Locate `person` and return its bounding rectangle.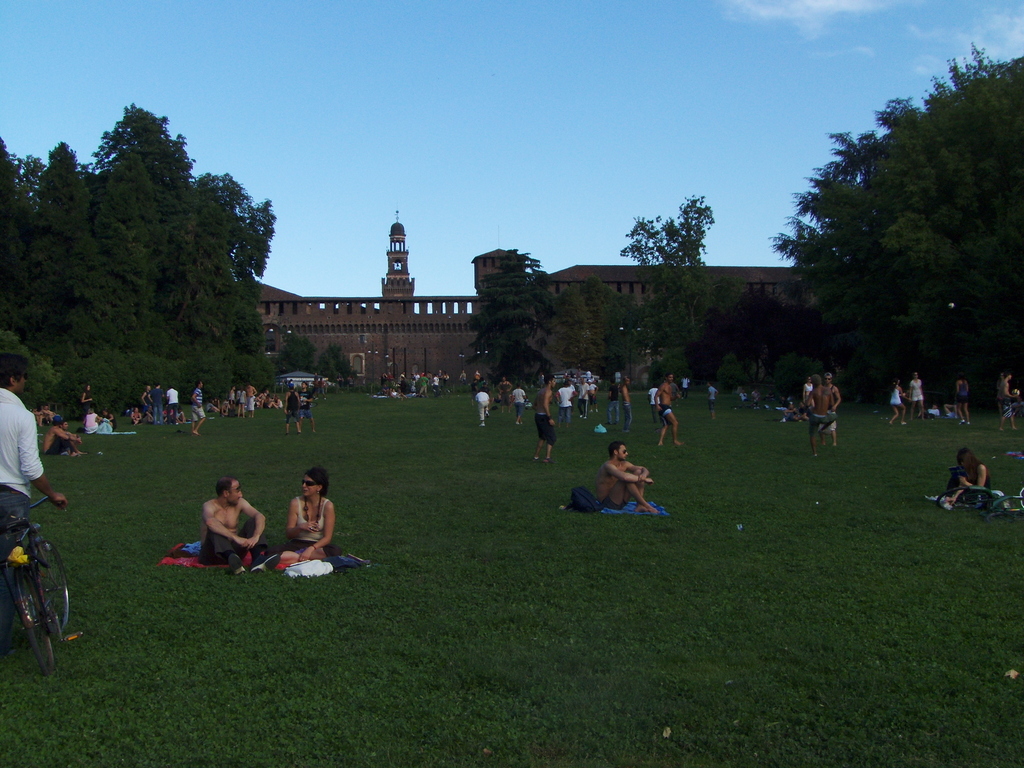
region(1000, 372, 1020, 425).
